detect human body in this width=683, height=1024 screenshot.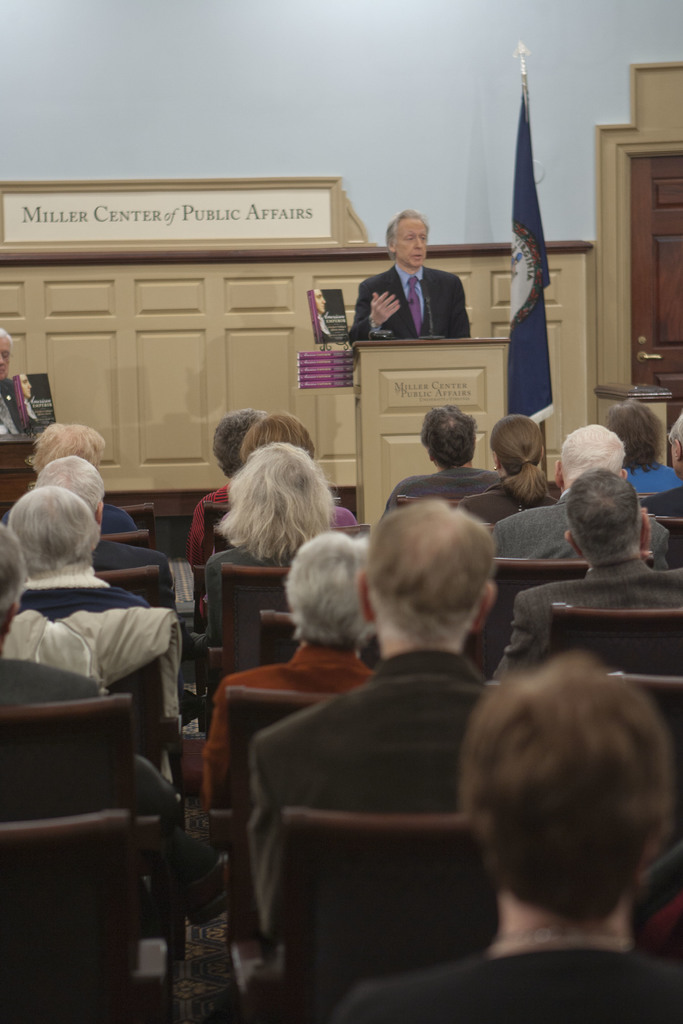
Detection: [left=201, top=643, right=377, bottom=820].
